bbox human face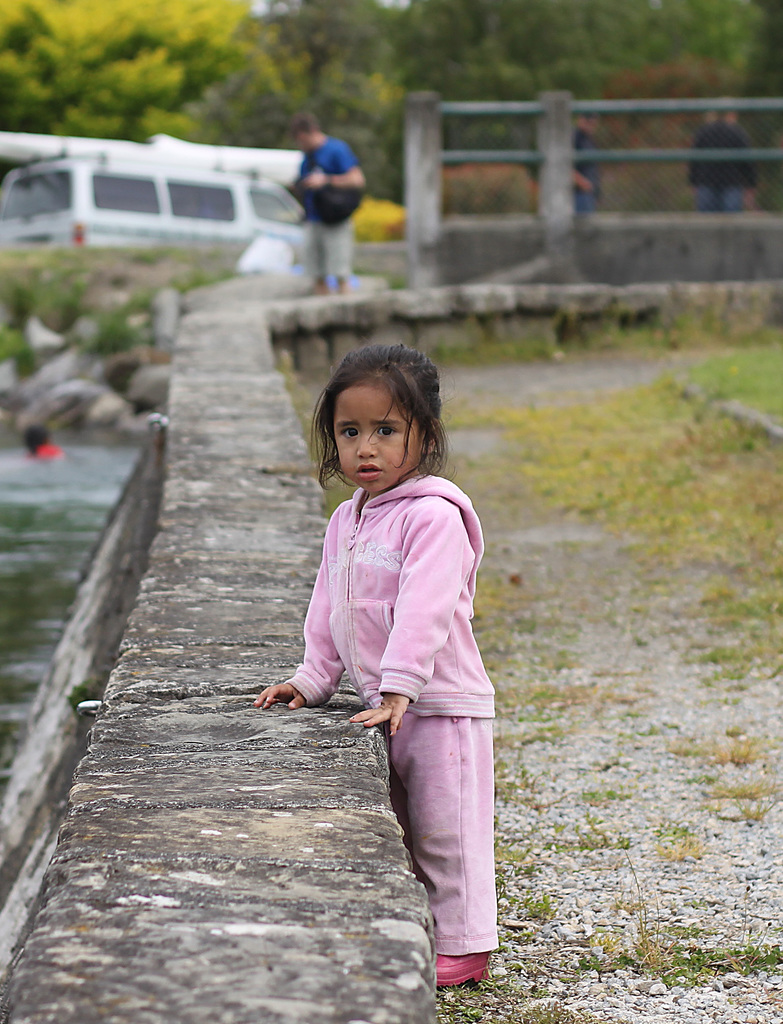
left=328, top=369, right=409, bottom=484
